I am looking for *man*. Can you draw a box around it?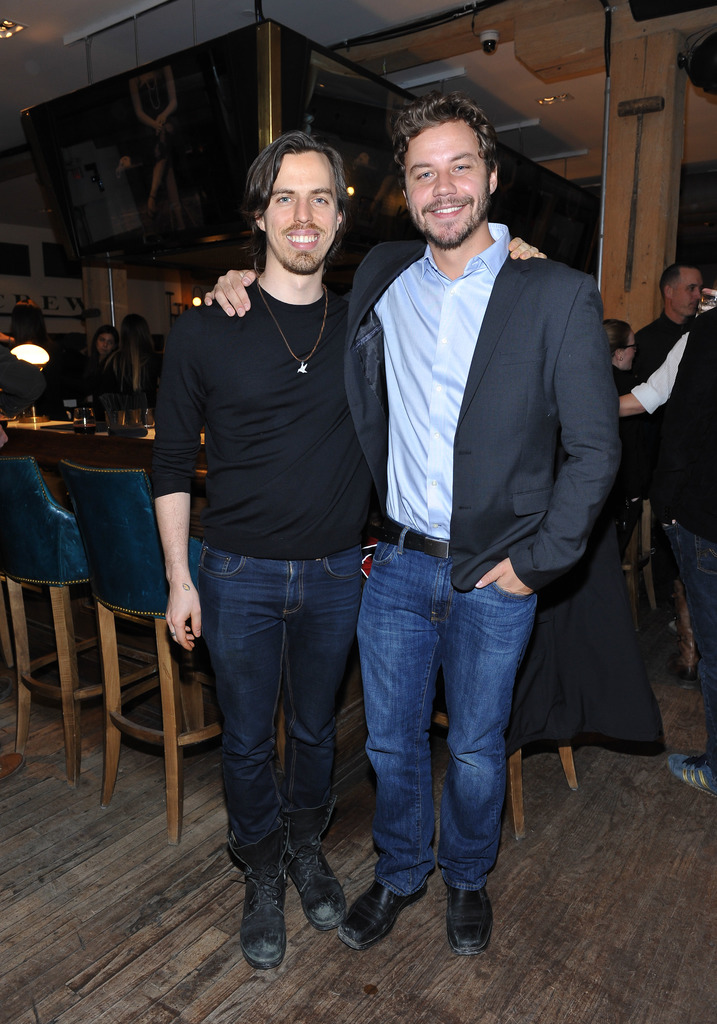
Sure, the bounding box is locate(165, 131, 547, 972).
